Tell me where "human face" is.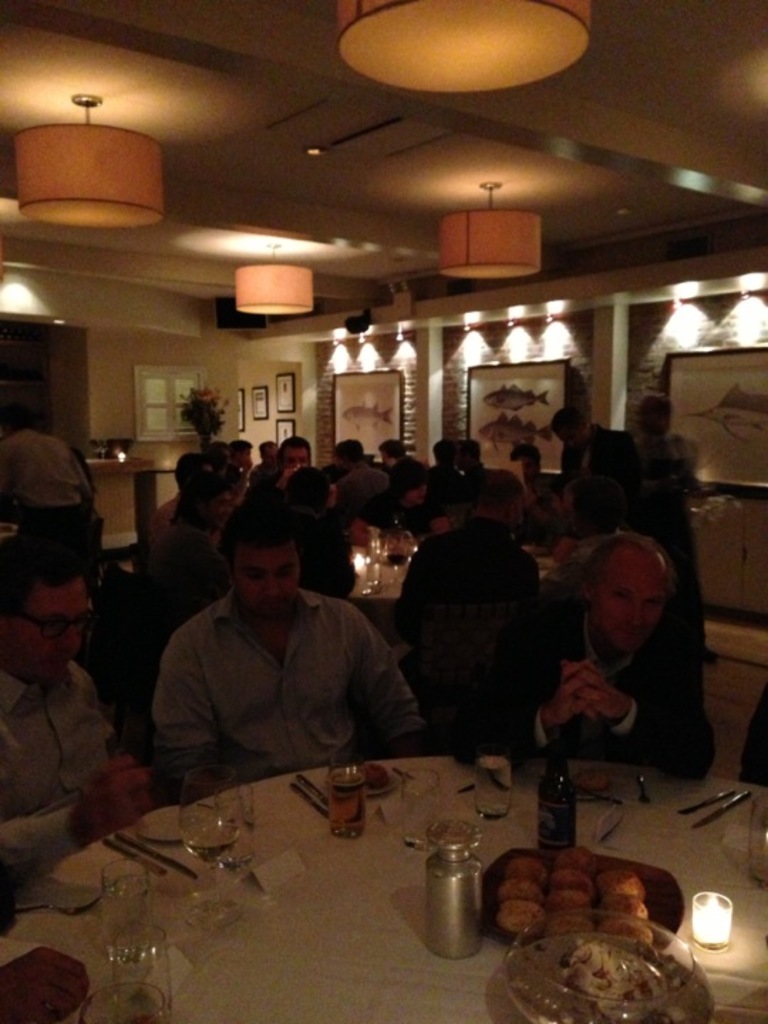
"human face" is at crop(589, 567, 661, 661).
